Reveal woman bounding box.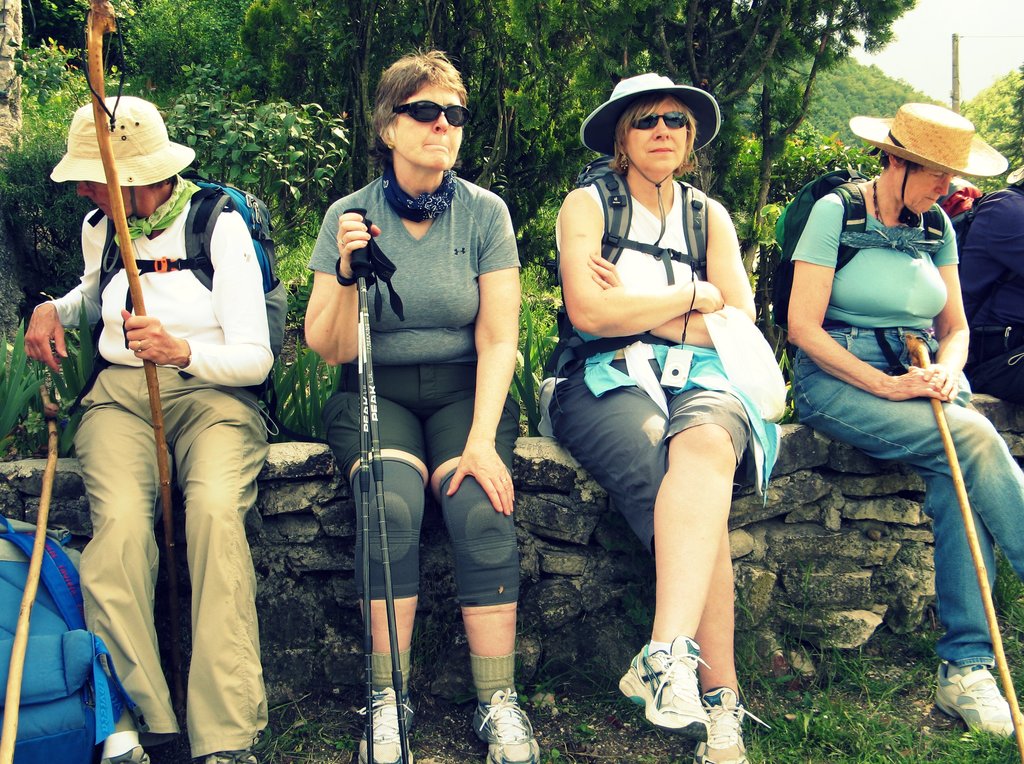
Revealed: pyautogui.locateOnScreen(301, 46, 524, 763).
